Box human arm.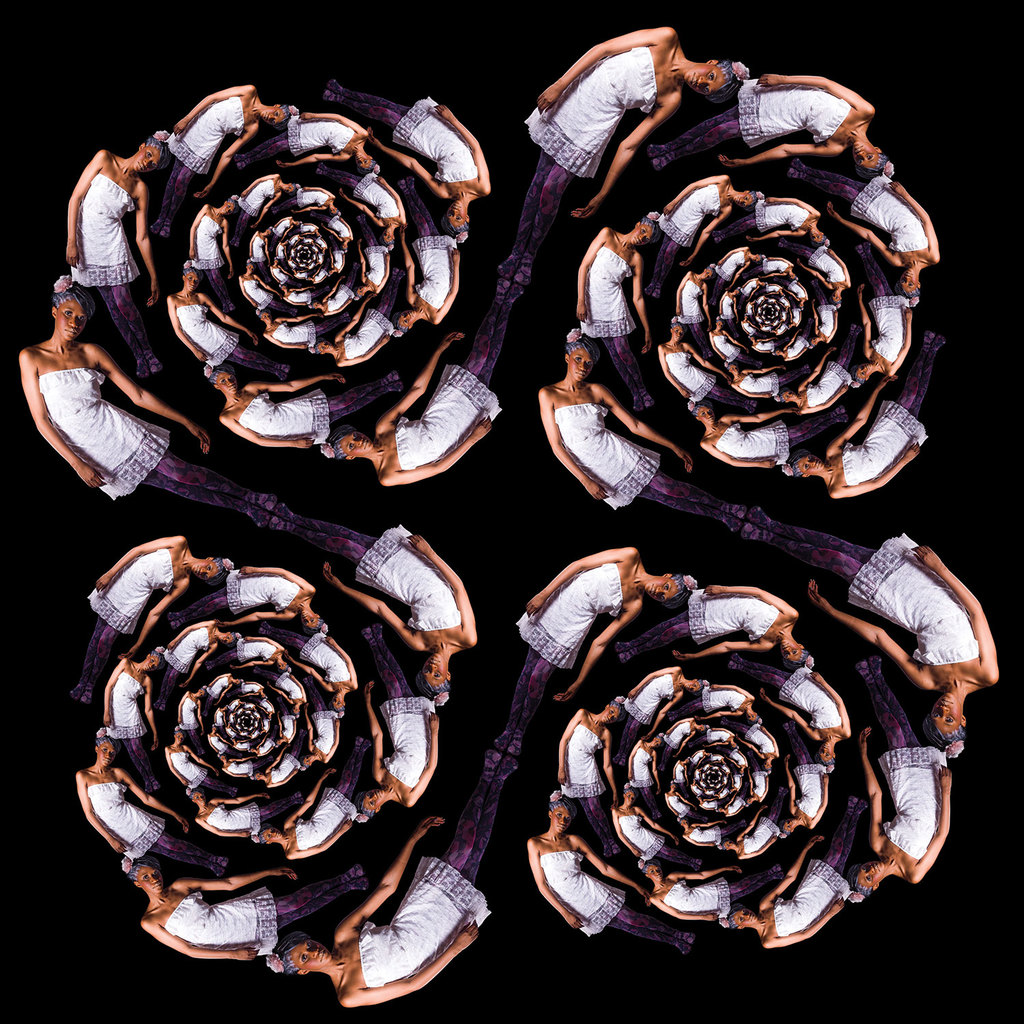
<bbox>436, 246, 461, 320</bbox>.
